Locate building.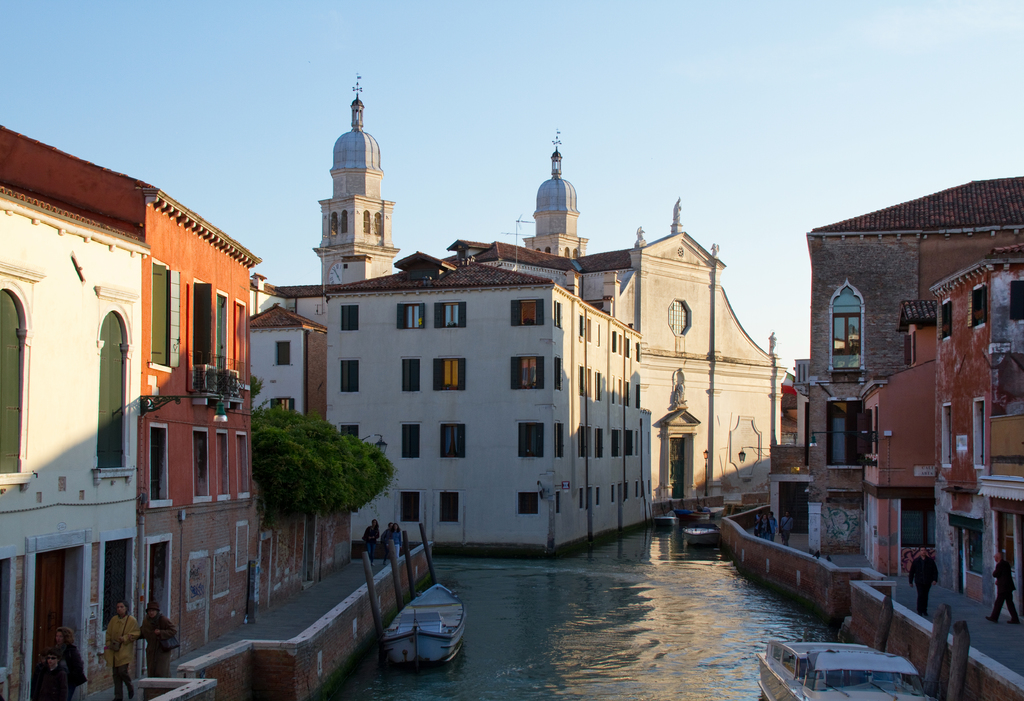
Bounding box: rect(249, 303, 355, 600).
